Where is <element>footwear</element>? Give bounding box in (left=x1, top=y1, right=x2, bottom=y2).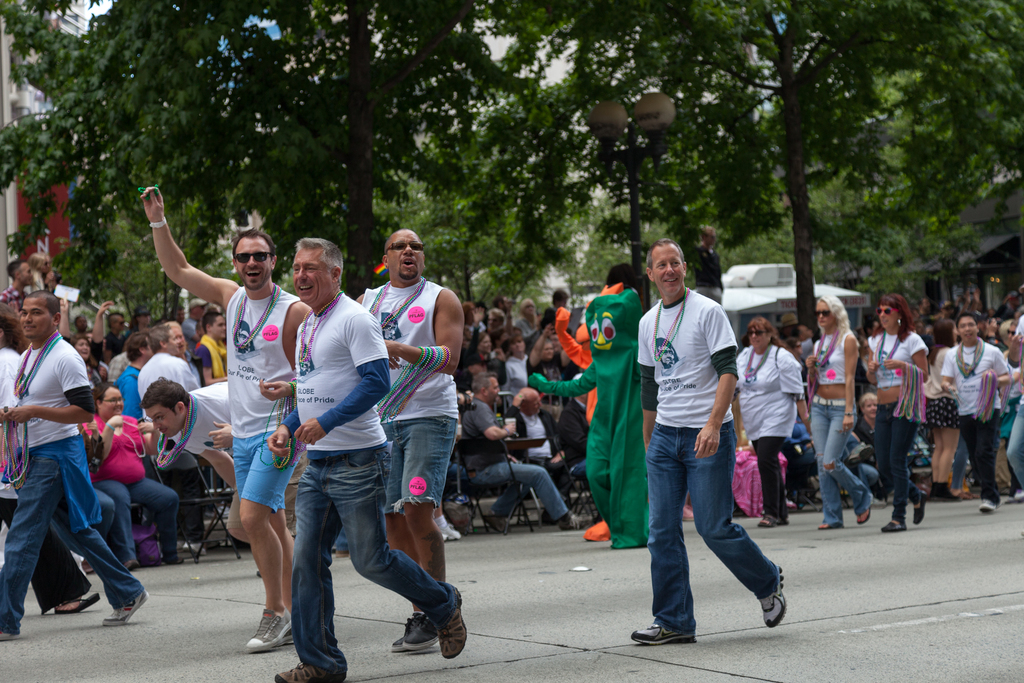
(left=404, top=614, right=440, bottom=649).
